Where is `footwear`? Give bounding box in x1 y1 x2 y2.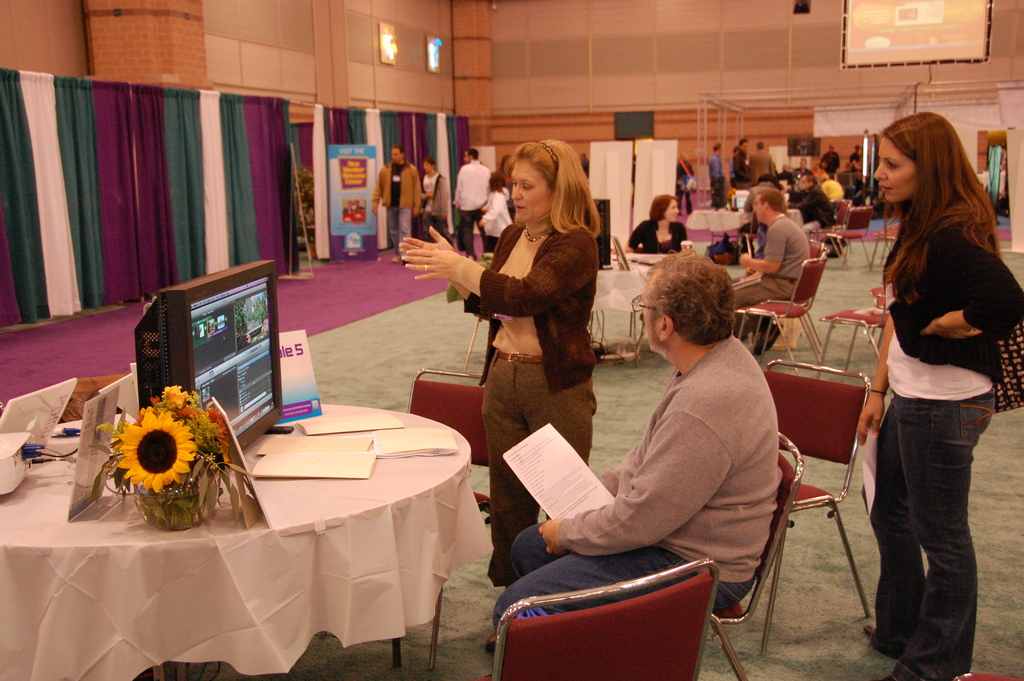
486 637 496 652.
